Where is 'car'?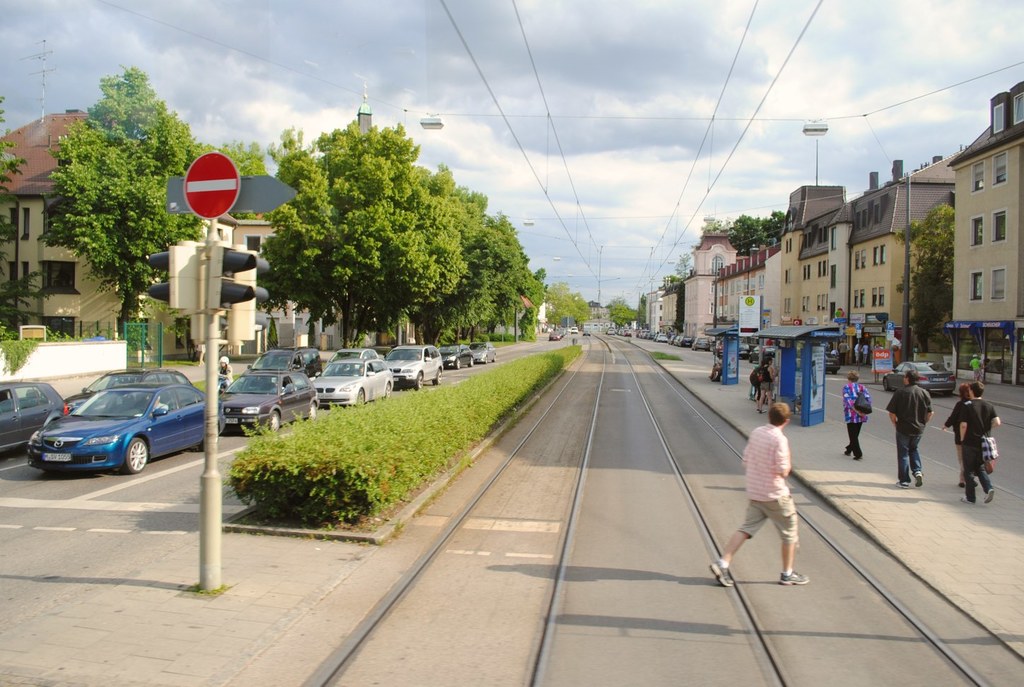
pyautogui.locateOnScreen(326, 344, 378, 361).
